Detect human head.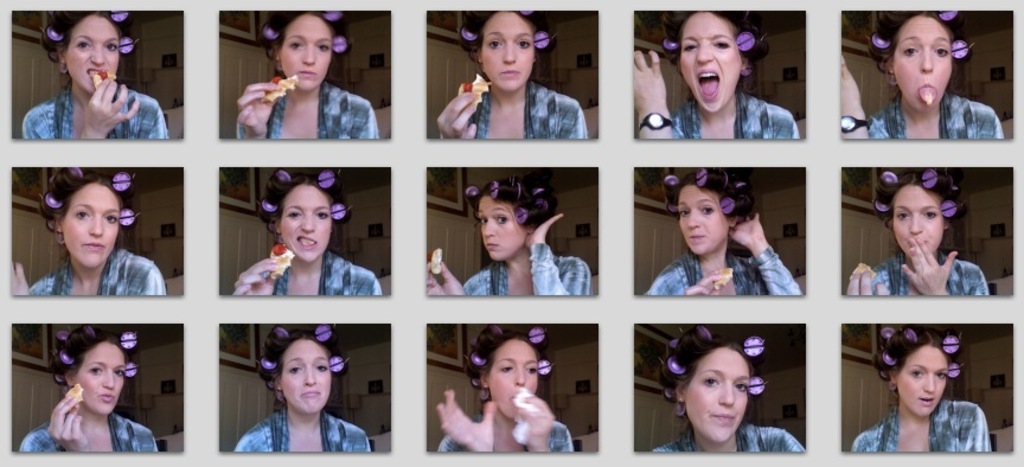
Detected at Rect(667, 171, 753, 260).
